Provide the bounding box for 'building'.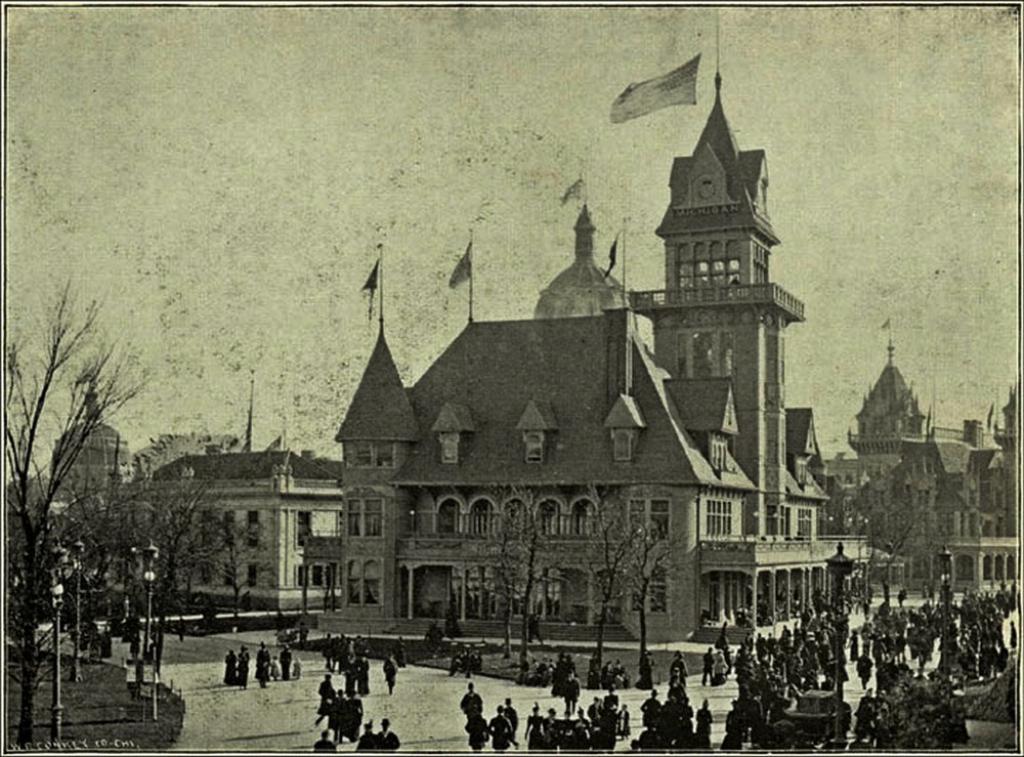
<region>148, 445, 341, 613</region>.
